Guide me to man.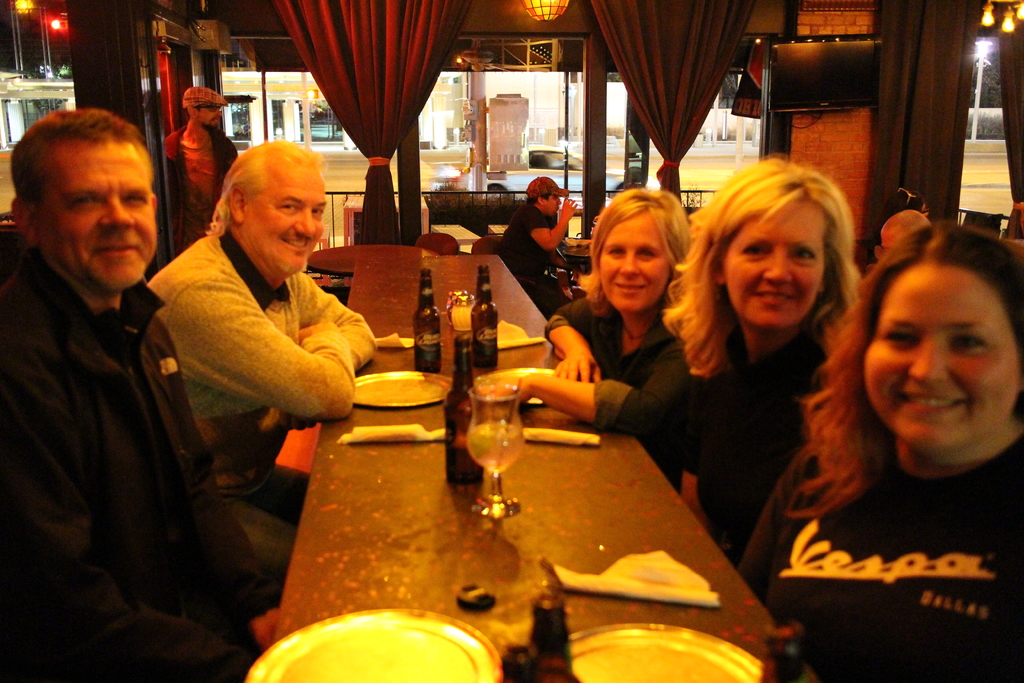
Guidance: box(145, 138, 387, 622).
